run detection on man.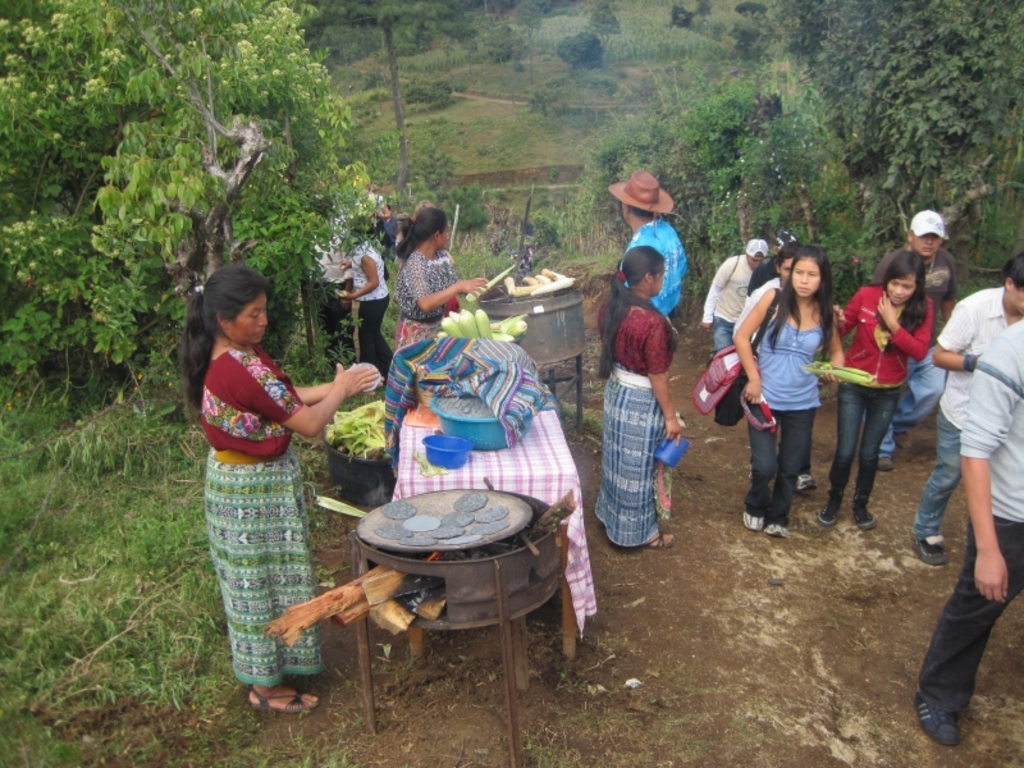
Result: rect(705, 236, 763, 346).
